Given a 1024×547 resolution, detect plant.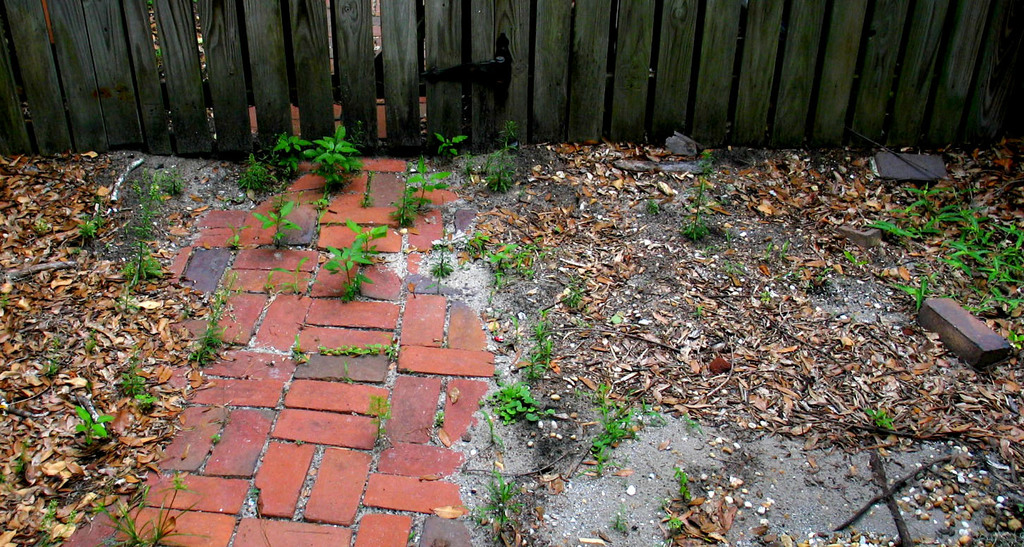
box(681, 149, 720, 254).
